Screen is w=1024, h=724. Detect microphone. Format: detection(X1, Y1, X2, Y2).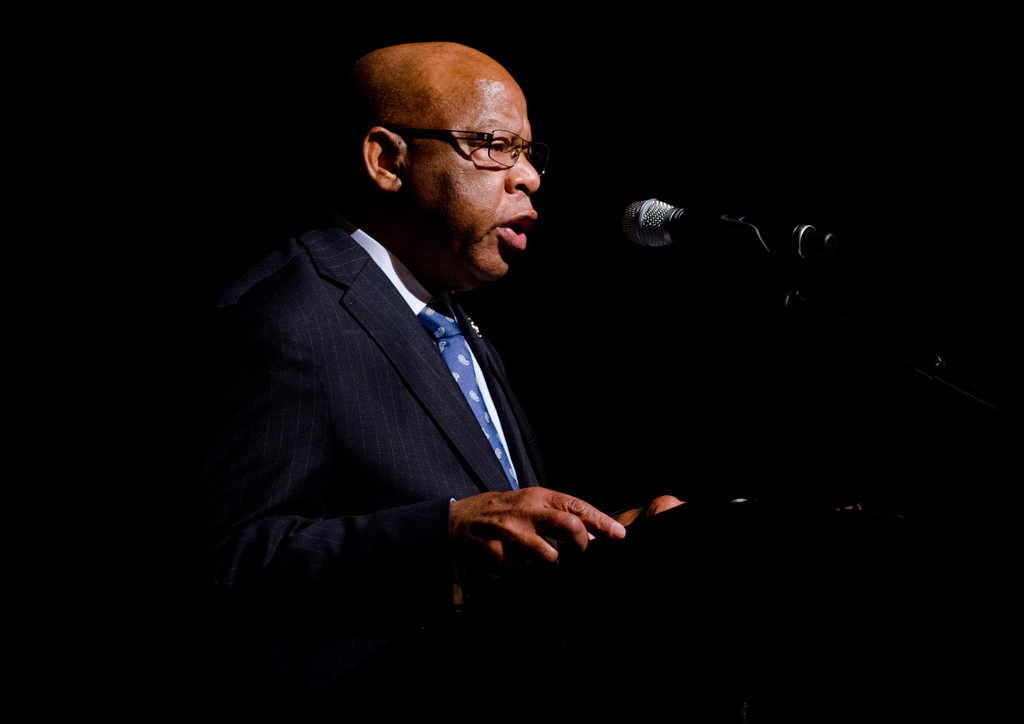
detection(619, 196, 860, 250).
